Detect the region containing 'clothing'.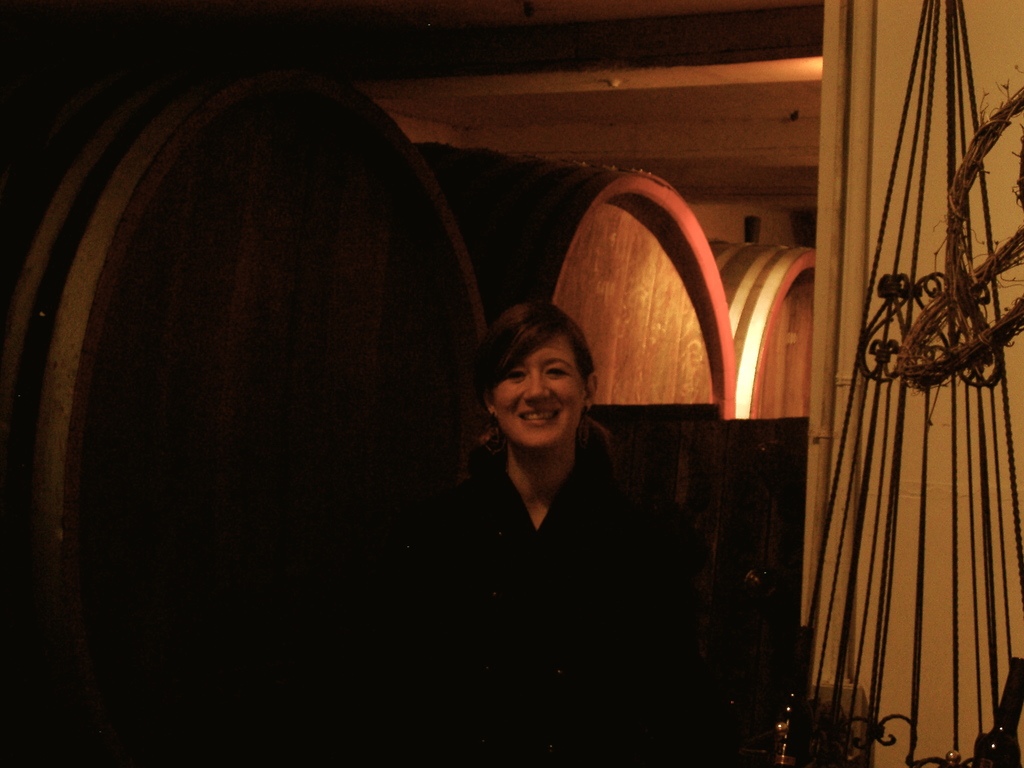
detection(266, 405, 739, 730).
